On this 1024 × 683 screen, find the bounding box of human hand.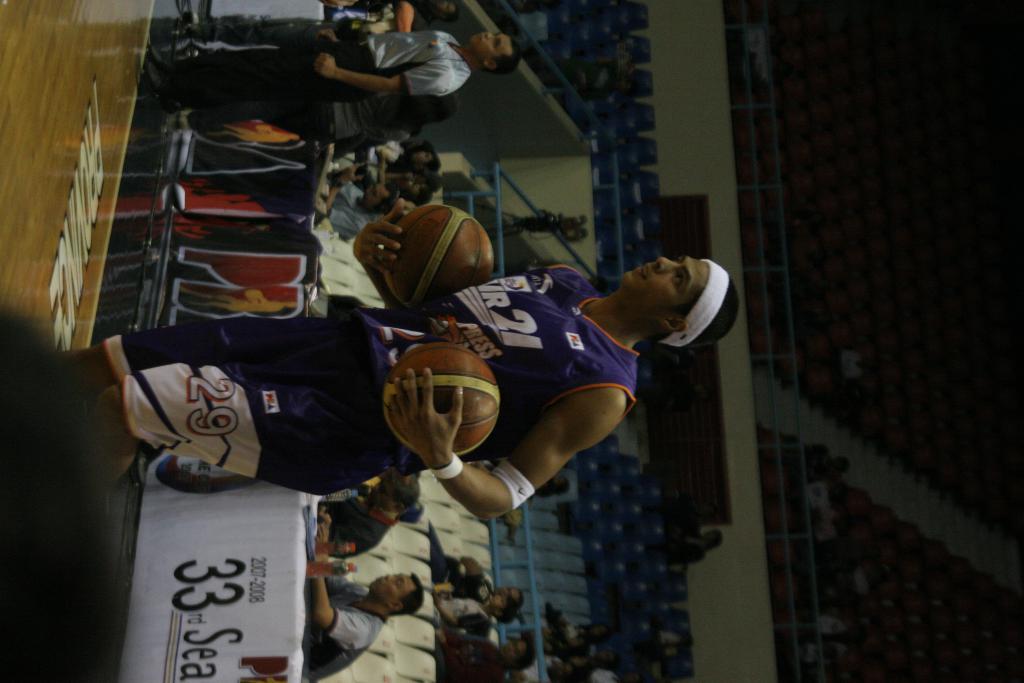
Bounding box: <bbox>464, 563, 481, 574</bbox>.
